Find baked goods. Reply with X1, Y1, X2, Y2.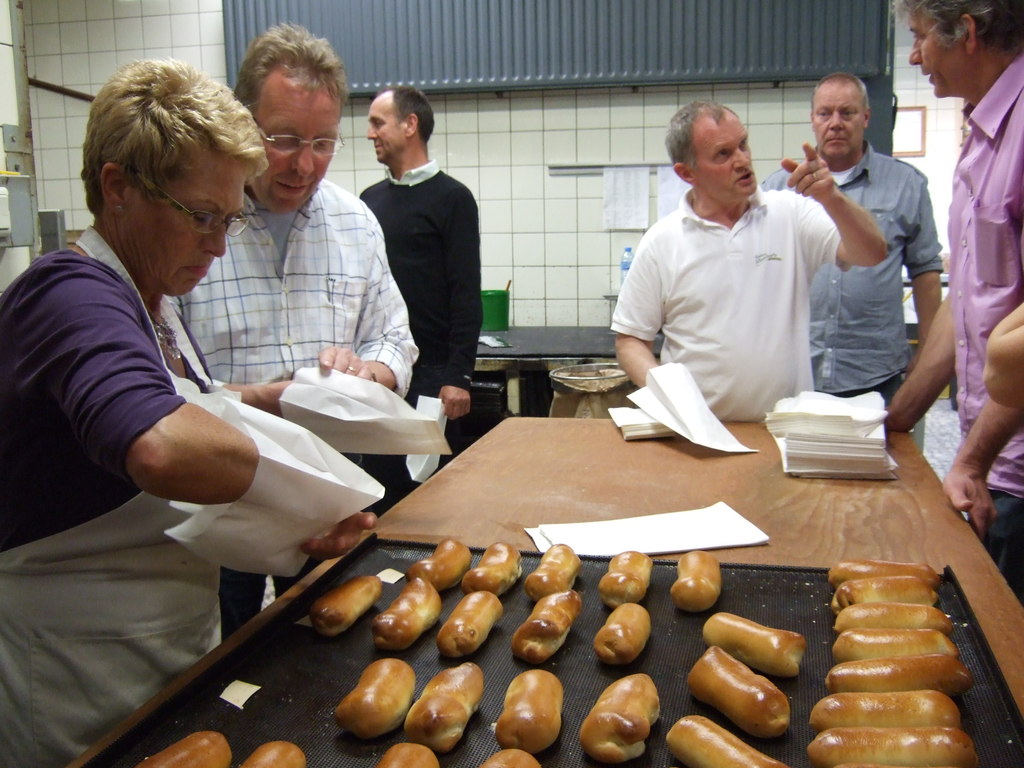
577, 673, 663, 762.
